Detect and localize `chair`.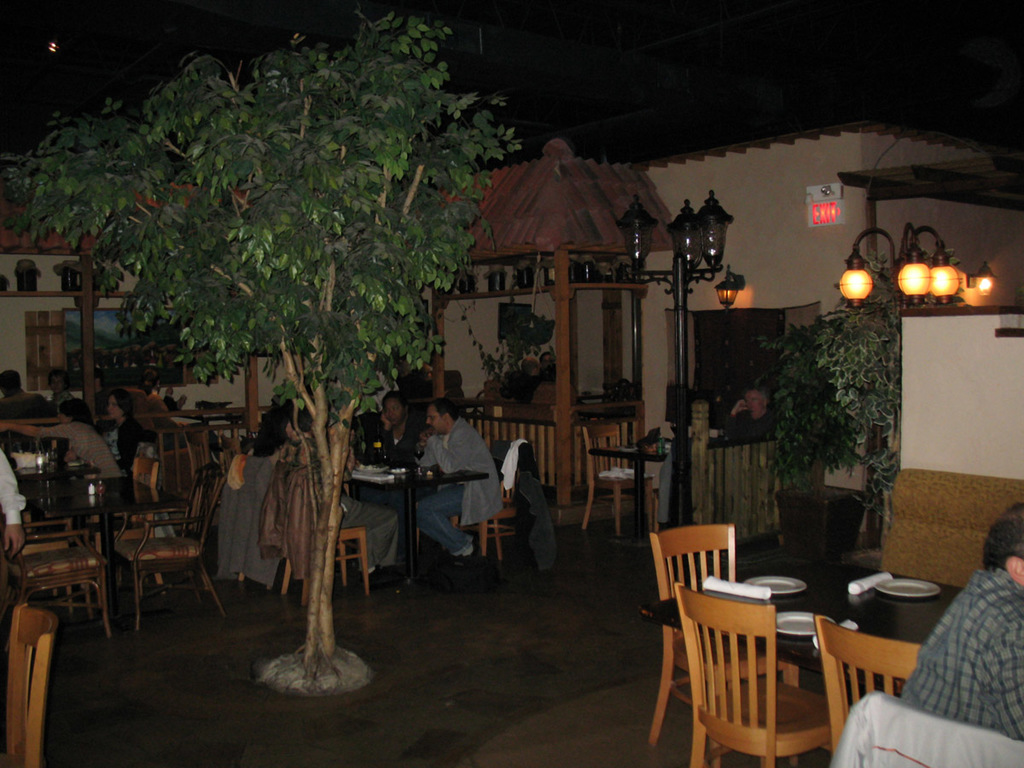
Localized at (left=451, top=444, right=530, bottom=556).
